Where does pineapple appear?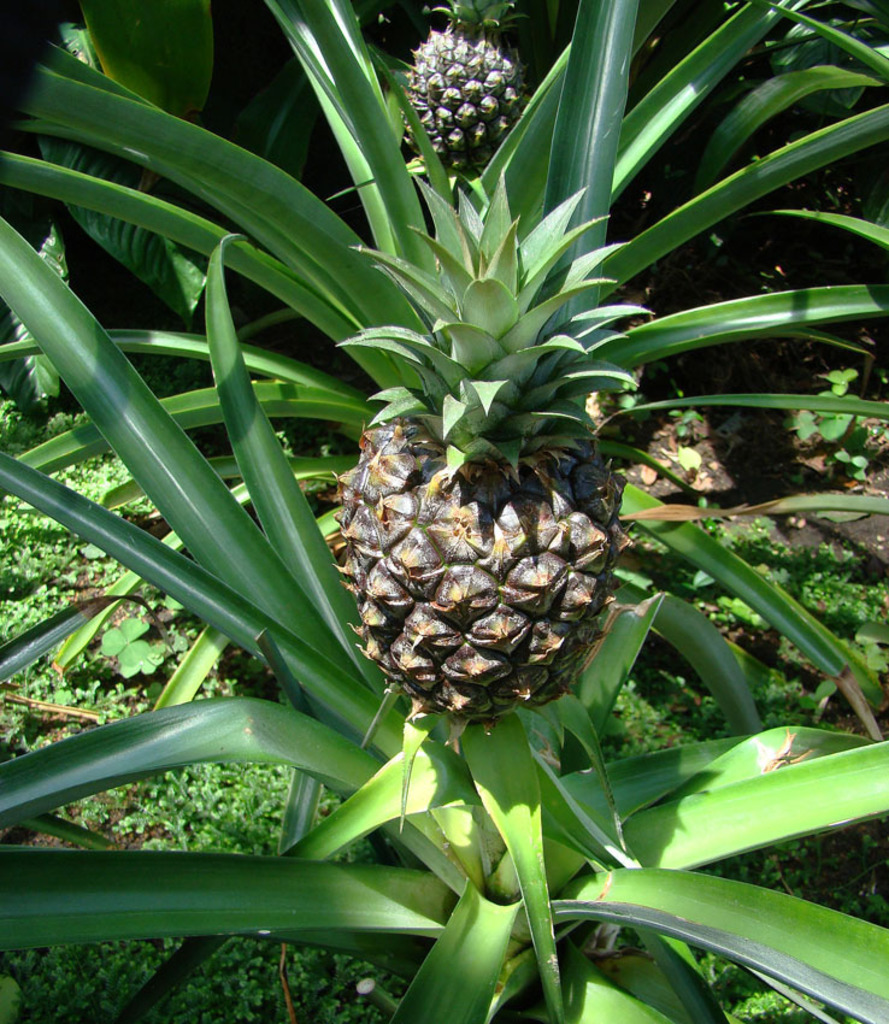
Appears at box=[405, 0, 526, 169].
